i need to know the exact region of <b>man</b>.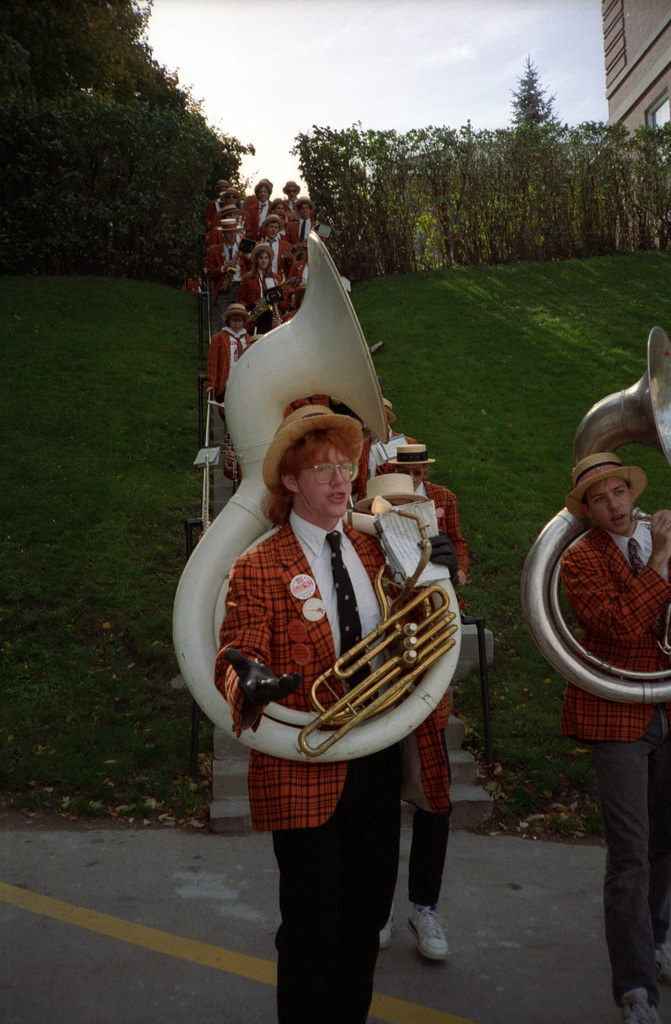
Region: BBox(213, 402, 412, 1023).
